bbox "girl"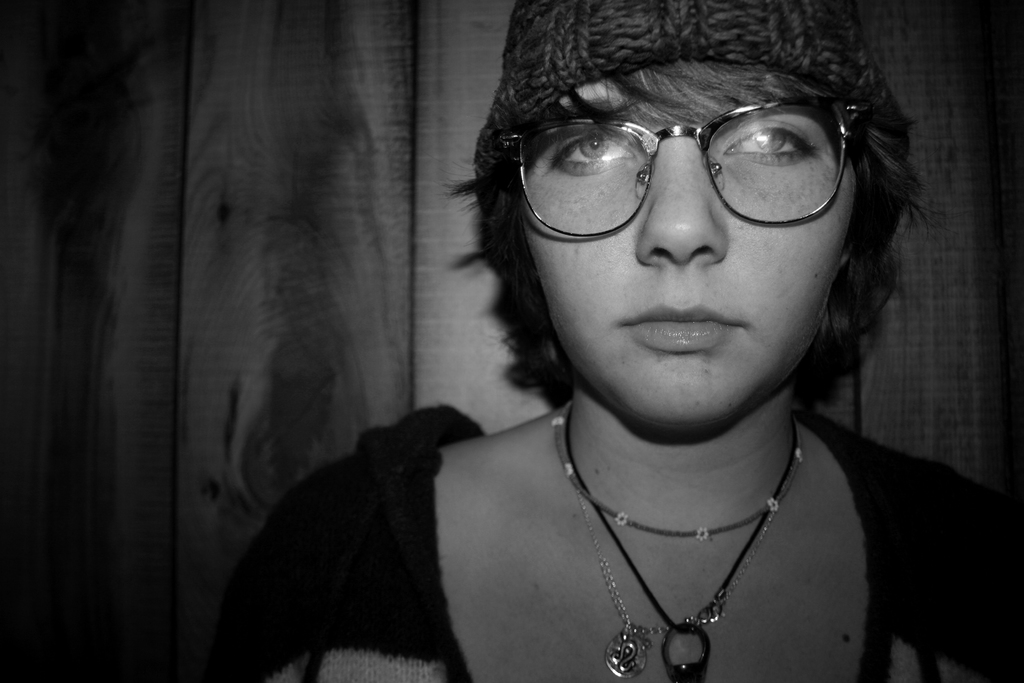
bbox=[204, 0, 1023, 682]
